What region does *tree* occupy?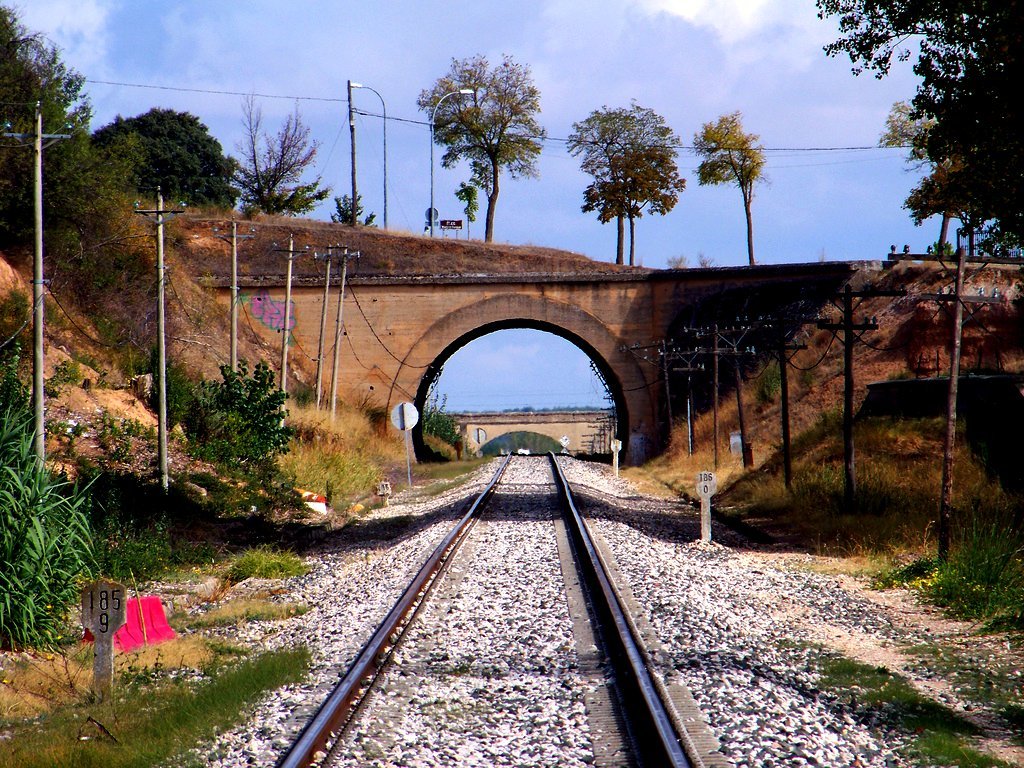
crop(61, 211, 222, 432).
